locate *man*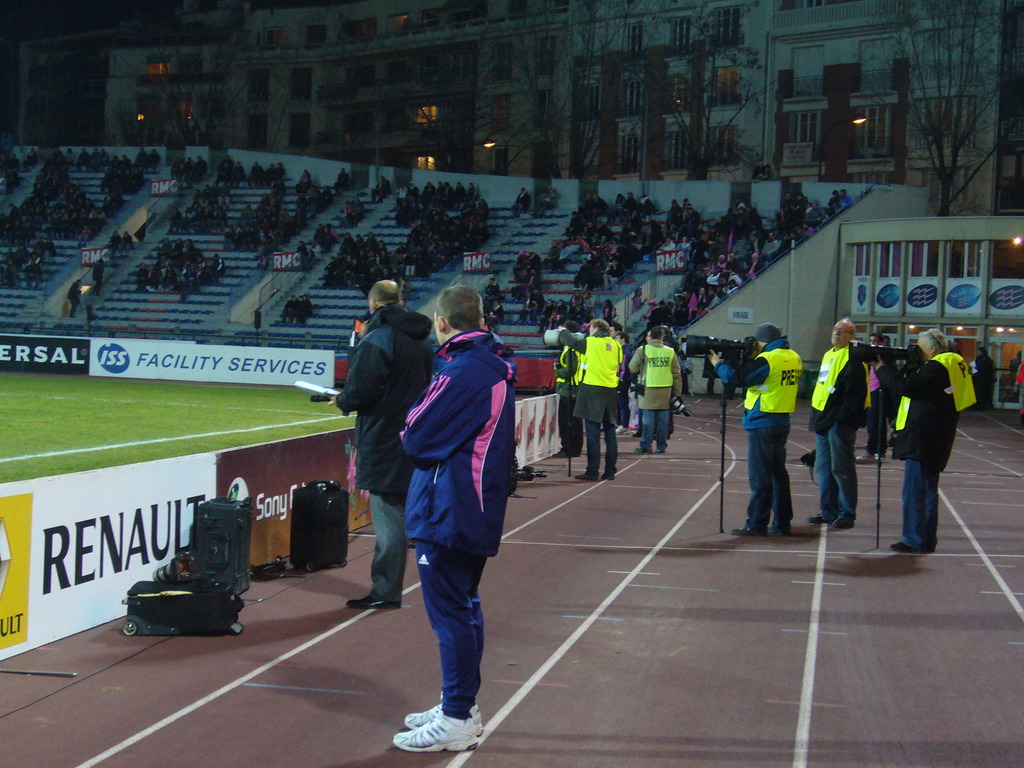
{"x1": 762, "y1": 163, "x2": 780, "y2": 180}
